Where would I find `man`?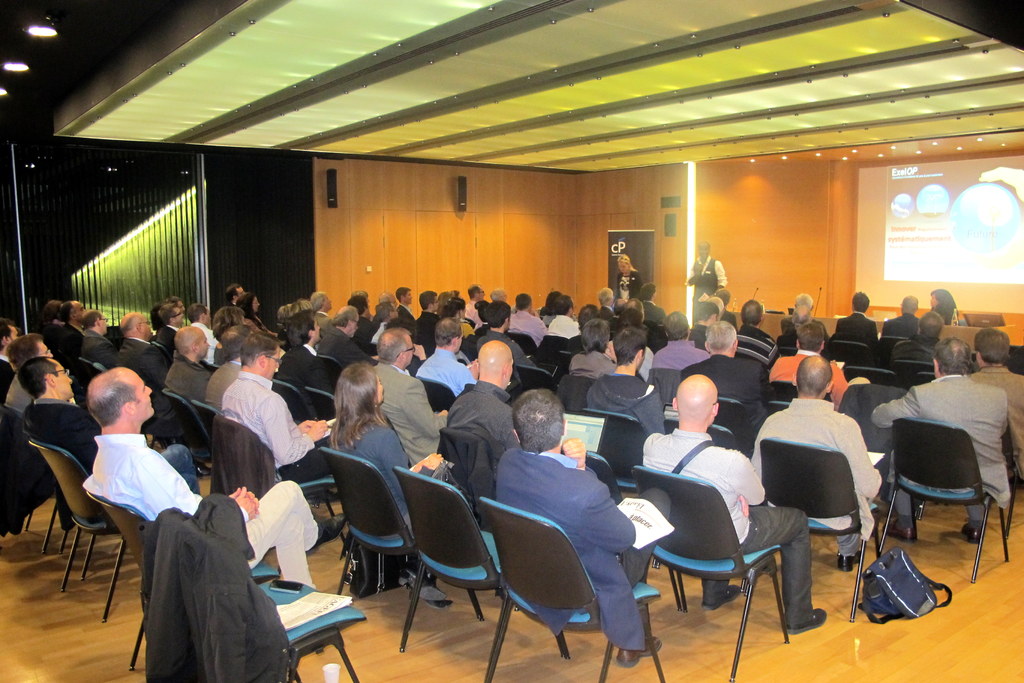
At left=682, top=240, right=728, bottom=308.
